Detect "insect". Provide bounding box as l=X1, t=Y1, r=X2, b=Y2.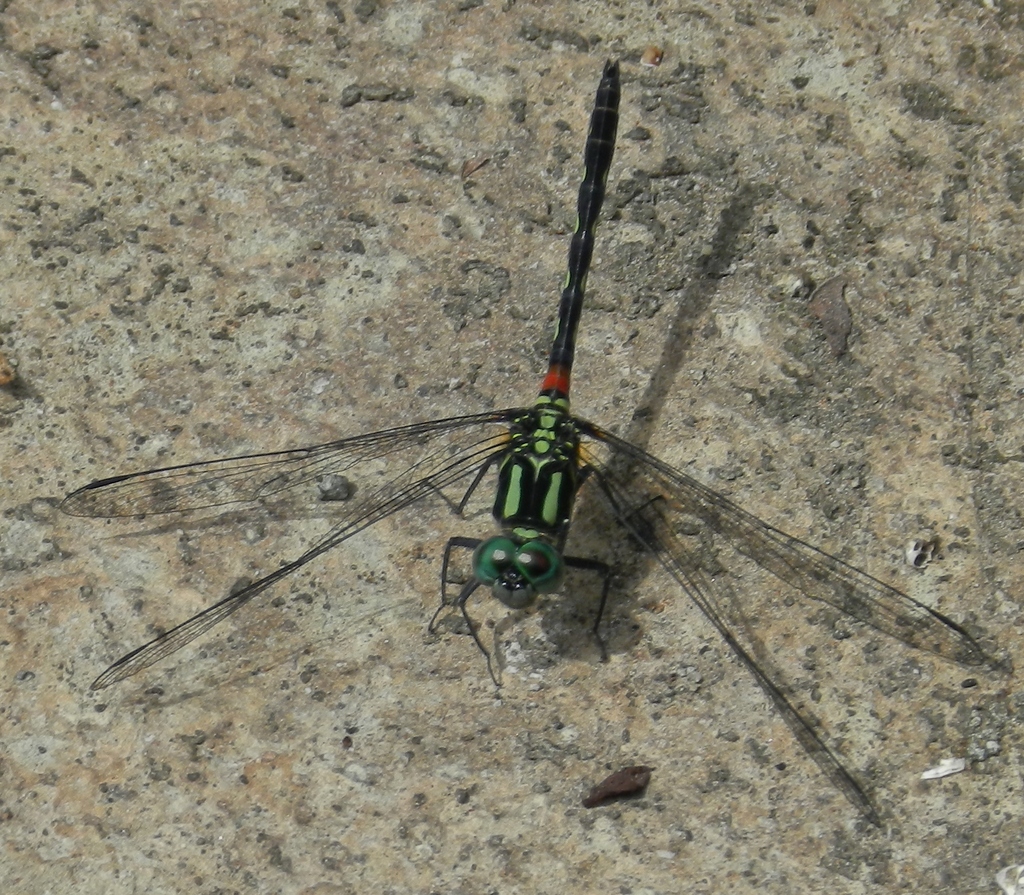
l=54, t=57, r=999, b=825.
